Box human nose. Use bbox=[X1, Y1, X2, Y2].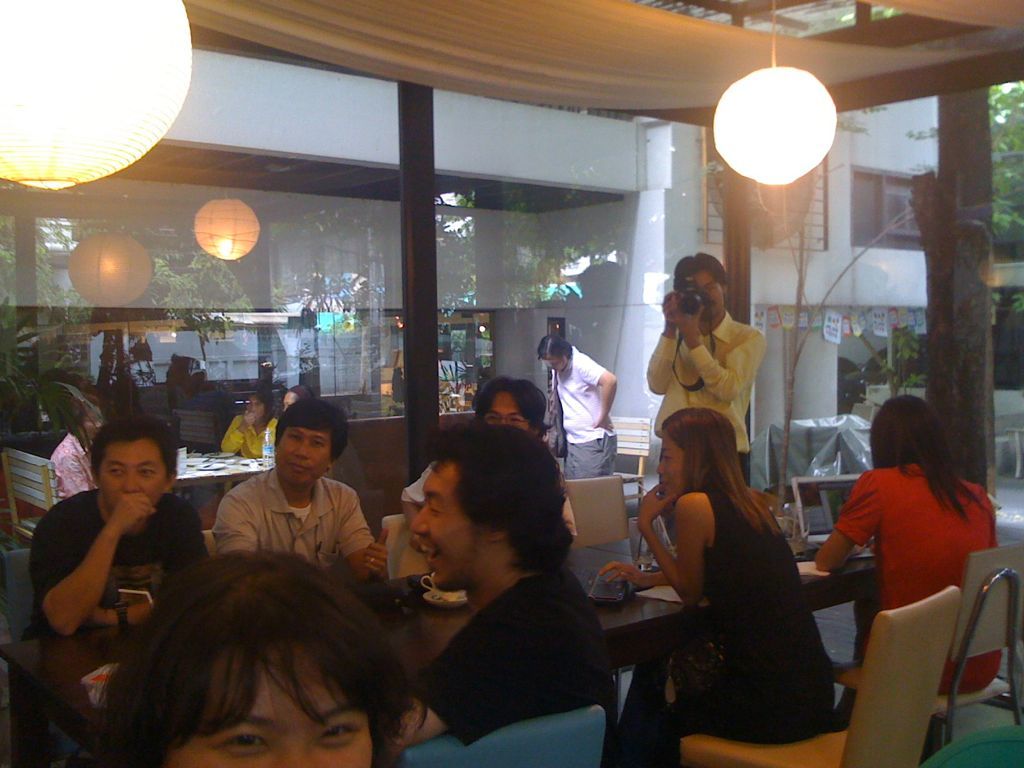
bbox=[413, 501, 430, 535].
